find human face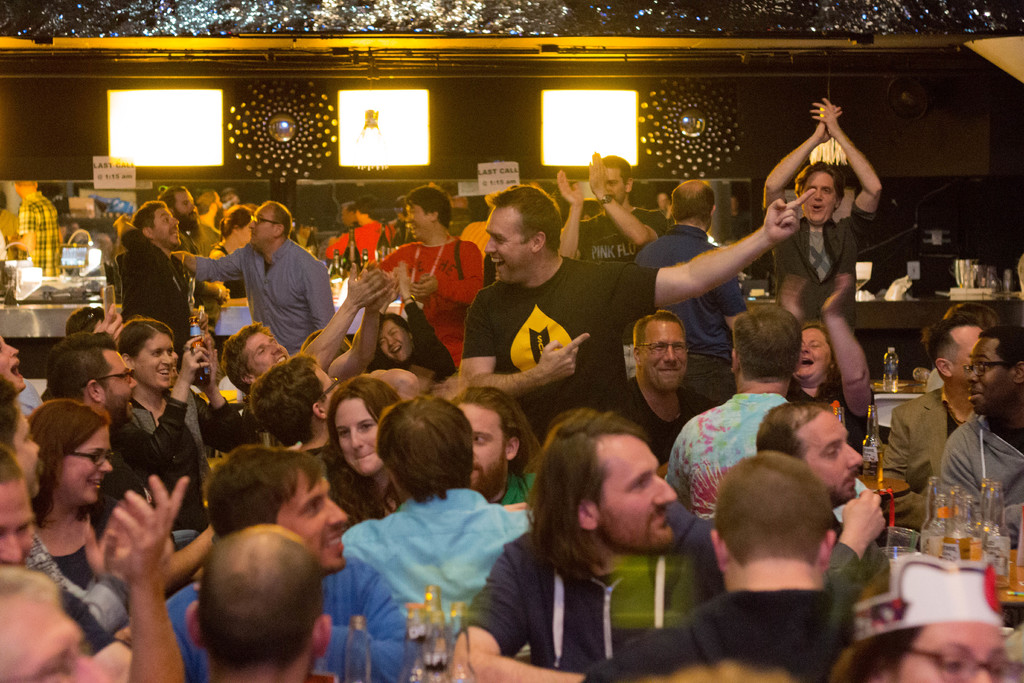
crop(379, 320, 413, 363)
